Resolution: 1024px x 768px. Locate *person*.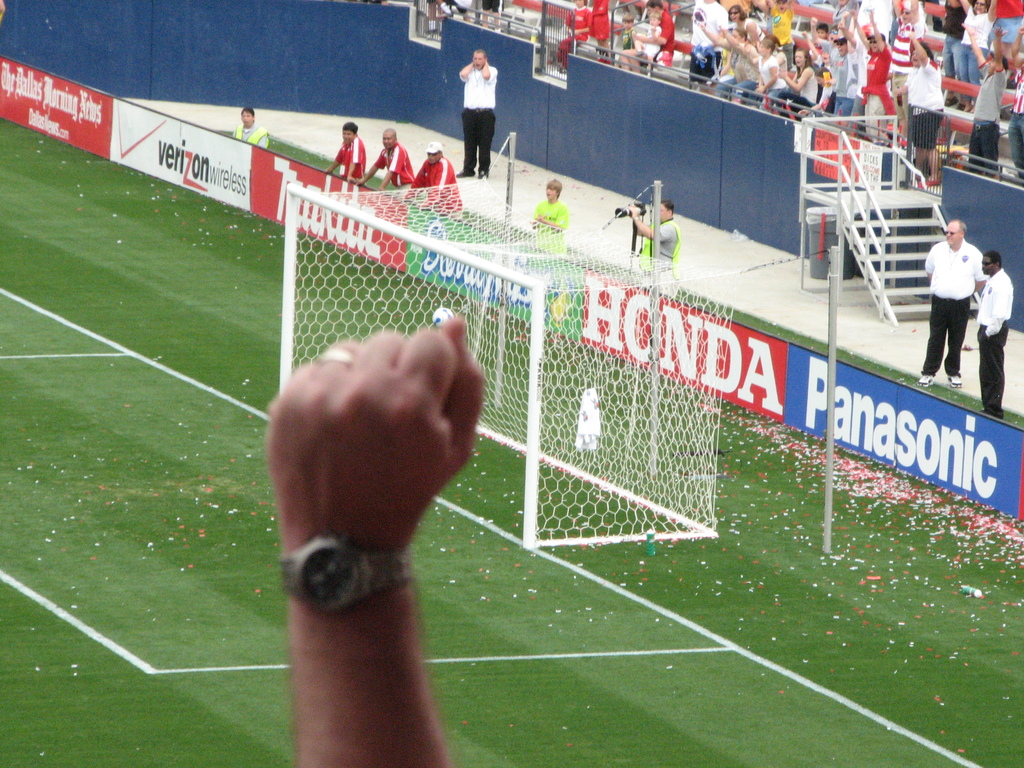
box(395, 141, 465, 225).
